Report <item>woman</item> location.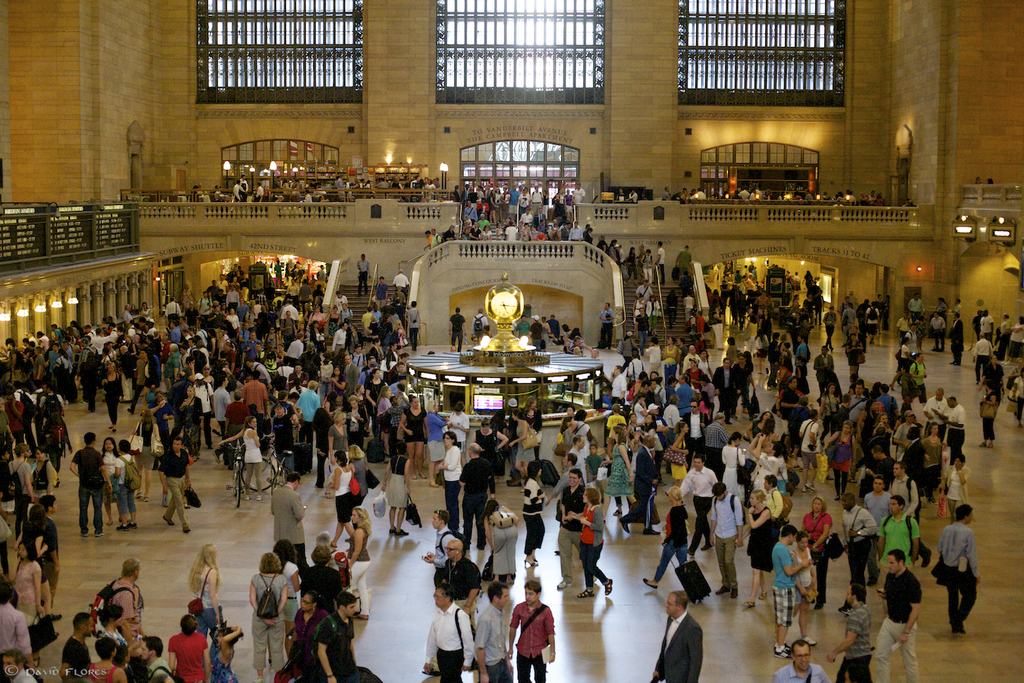
Report: (left=746, top=411, right=774, bottom=449).
